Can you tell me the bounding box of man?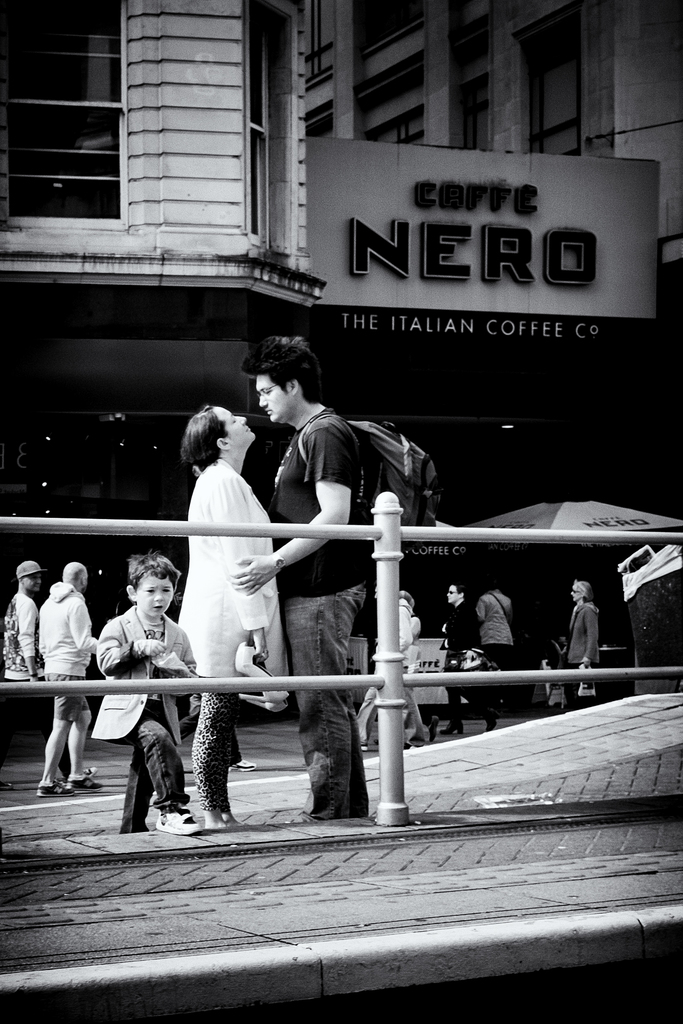
rect(0, 560, 96, 784).
